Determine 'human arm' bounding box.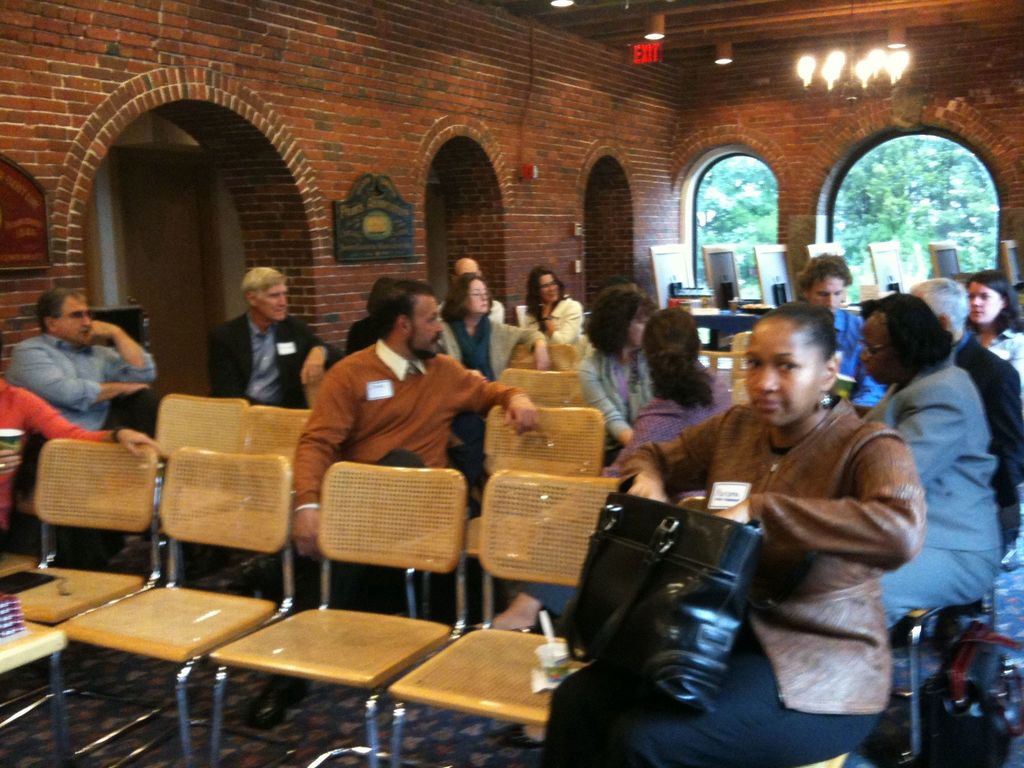
Determined: (x1=76, y1=323, x2=161, y2=397).
